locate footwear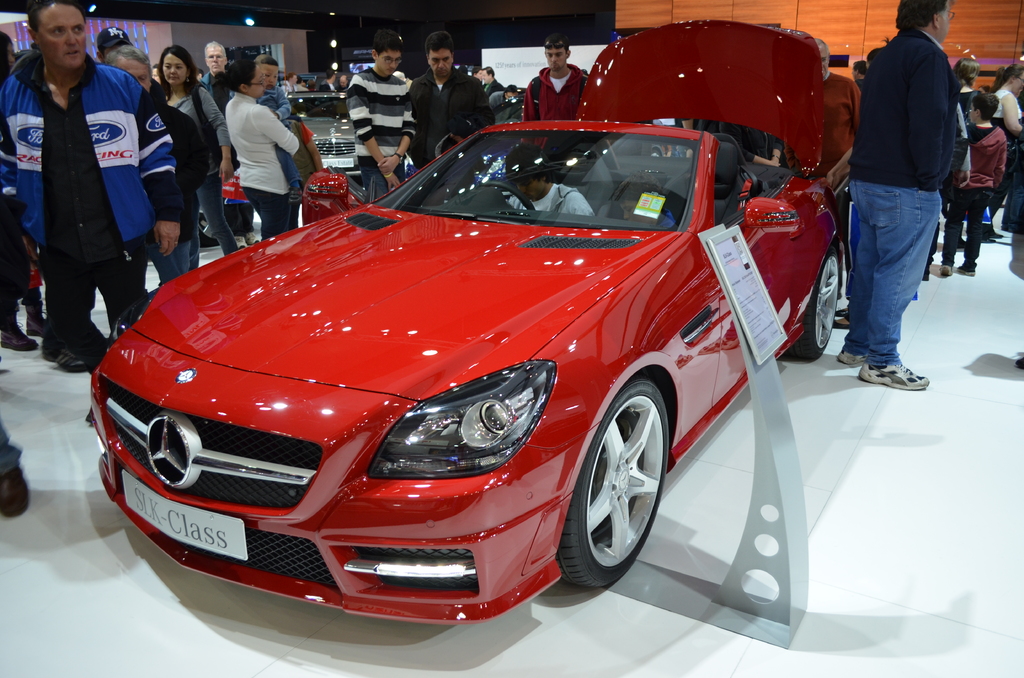
bbox(941, 260, 954, 272)
